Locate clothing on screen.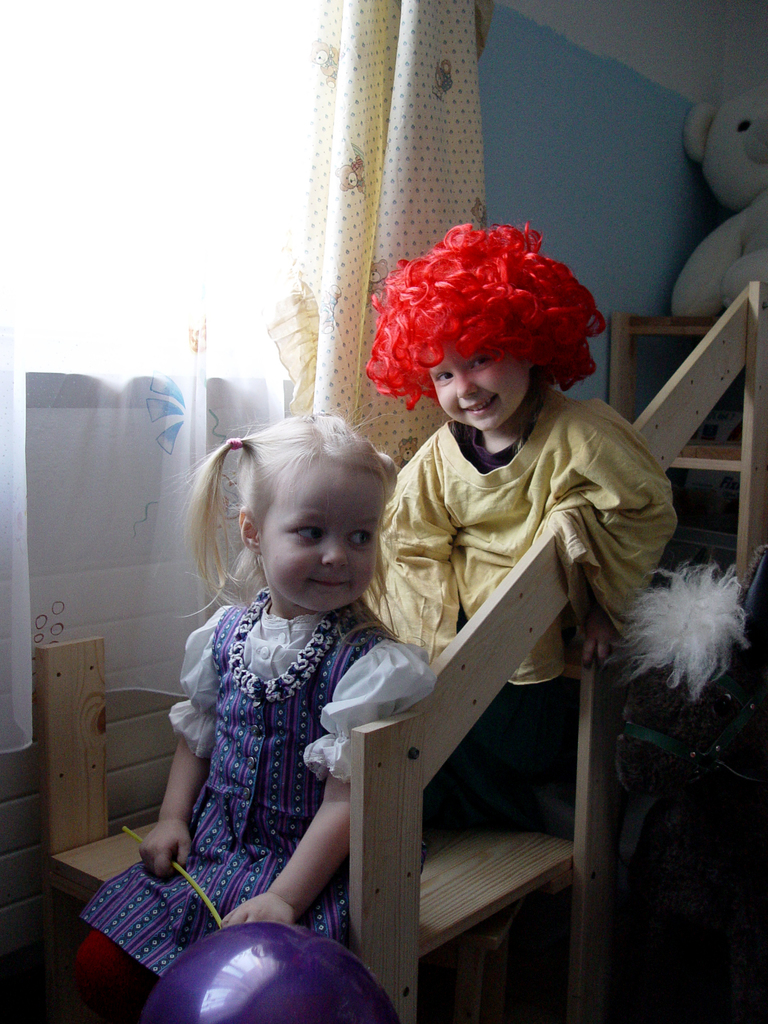
On screen at [x1=164, y1=599, x2=437, y2=961].
